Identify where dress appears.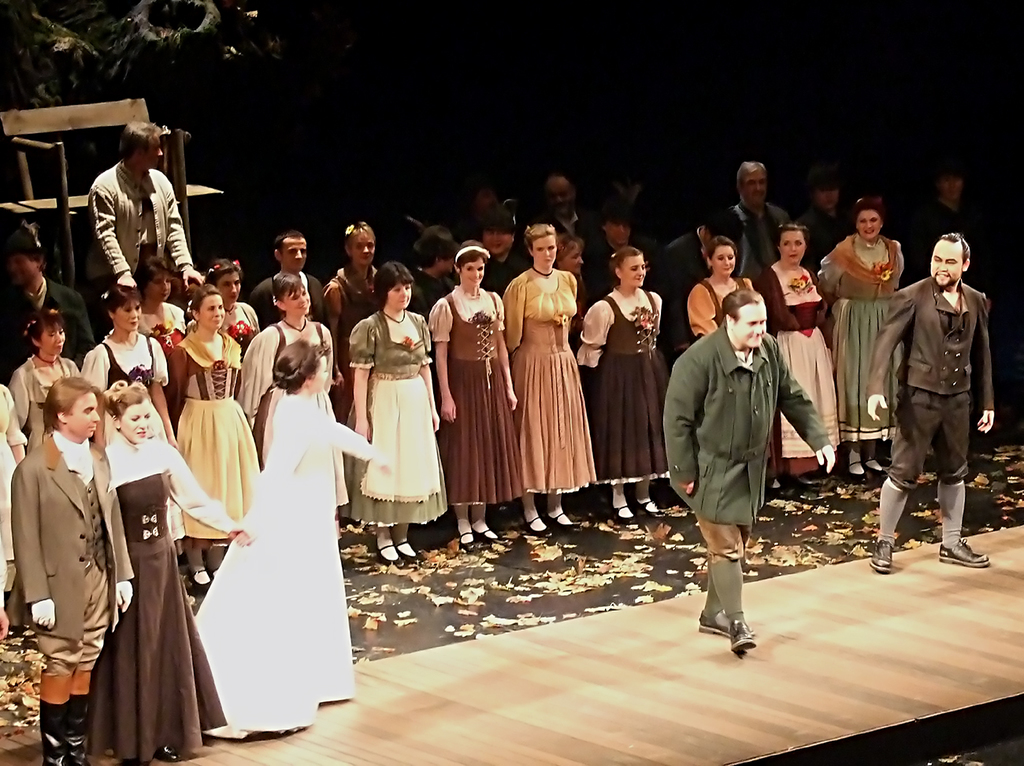
Appears at box(577, 289, 672, 485).
